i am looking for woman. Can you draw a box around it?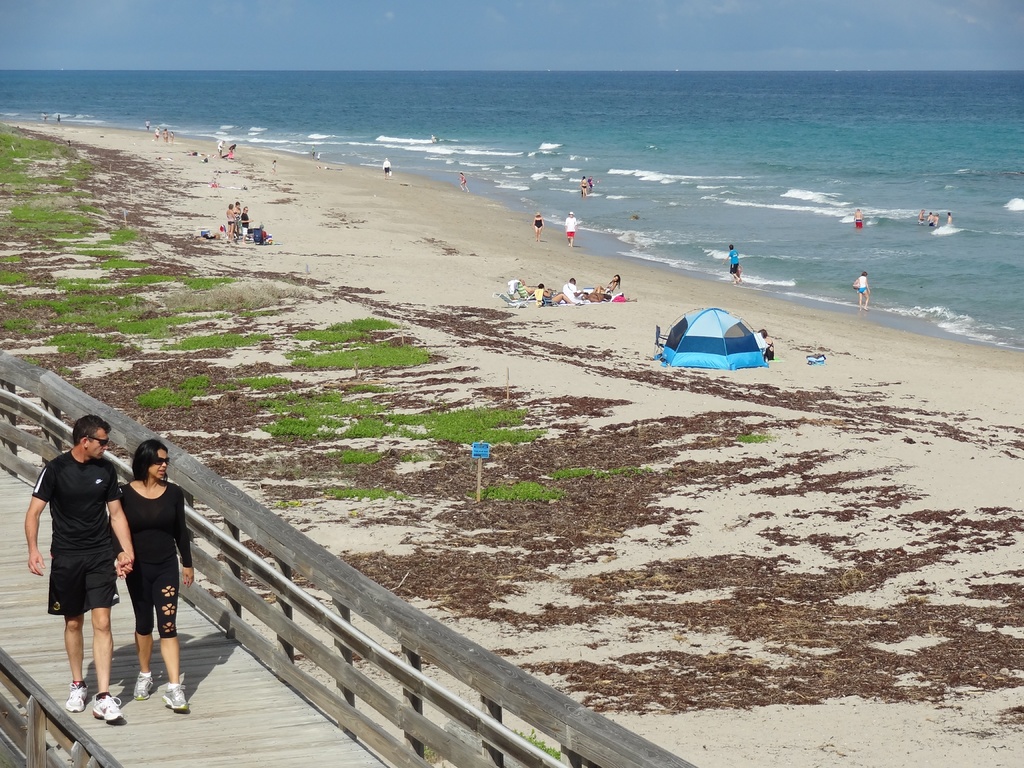
Sure, the bounding box is box(536, 214, 540, 239).
